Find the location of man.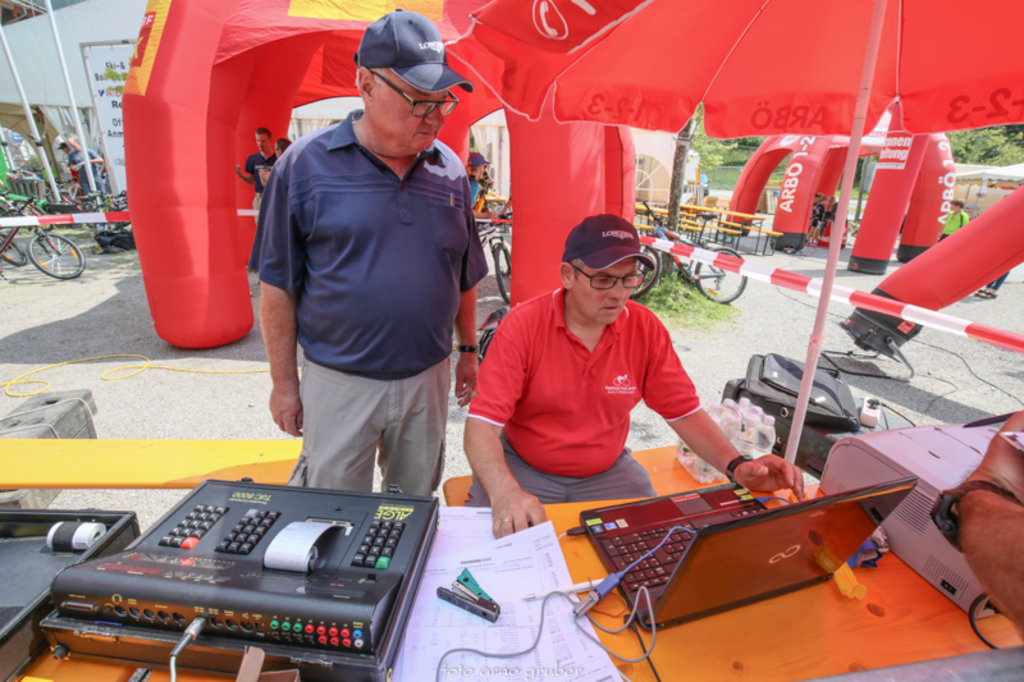
Location: (67, 137, 108, 210).
